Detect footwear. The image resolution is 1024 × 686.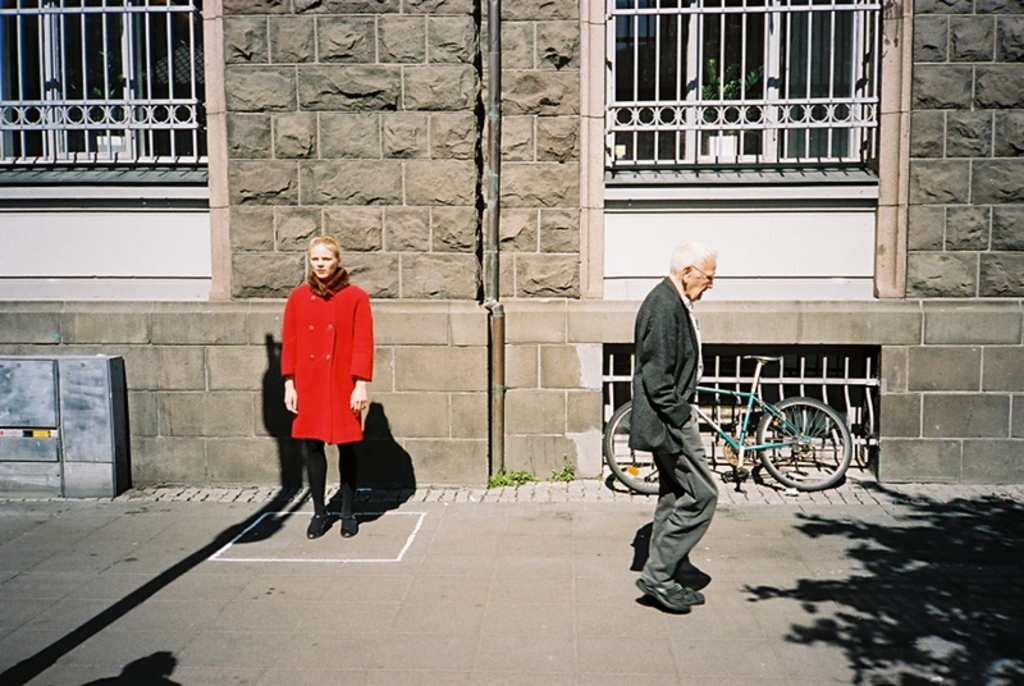
pyautogui.locateOnScreen(339, 509, 355, 546).
